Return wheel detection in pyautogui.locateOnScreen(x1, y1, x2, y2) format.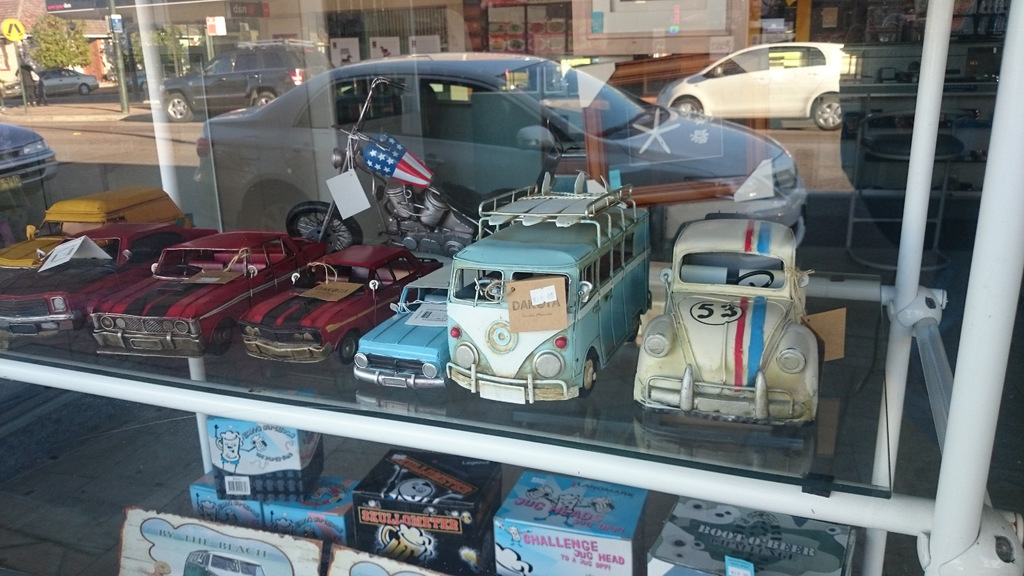
pyautogui.locateOnScreen(289, 197, 359, 257).
